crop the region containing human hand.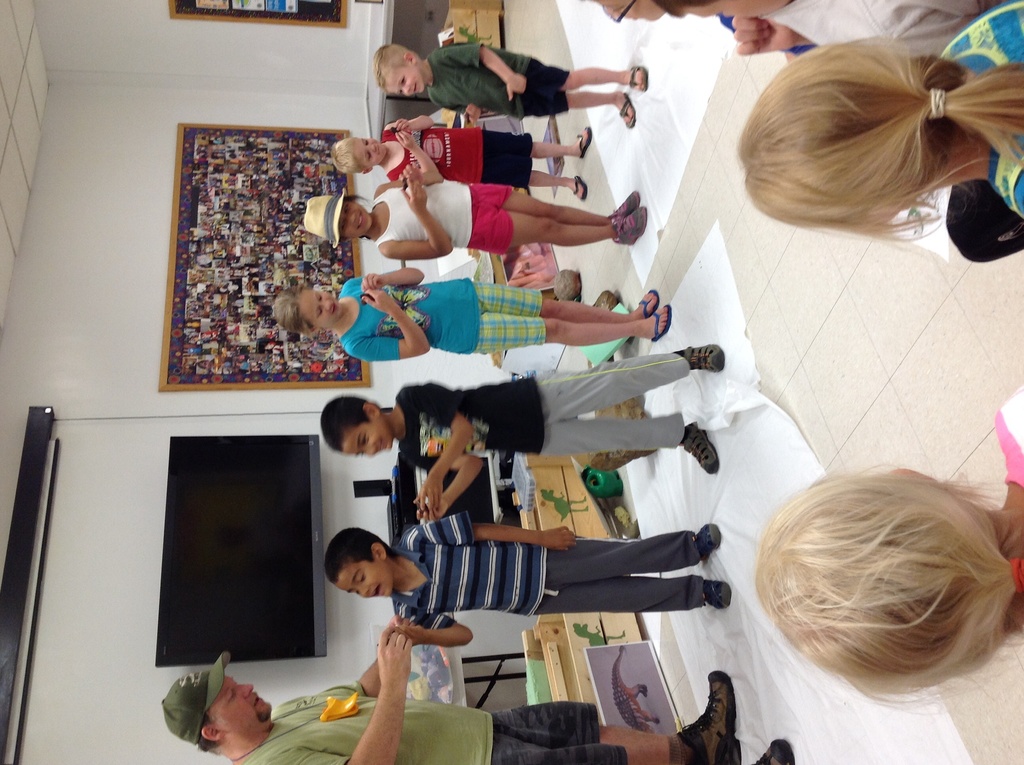
Crop region: crop(400, 174, 428, 218).
